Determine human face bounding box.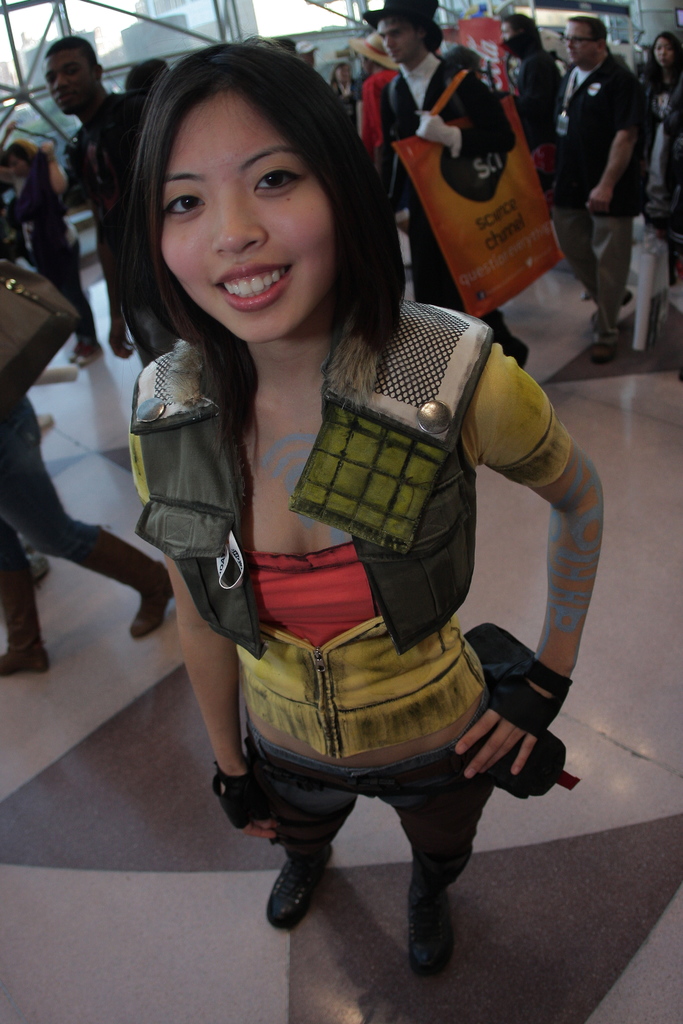
Determined: box=[652, 39, 677, 69].
